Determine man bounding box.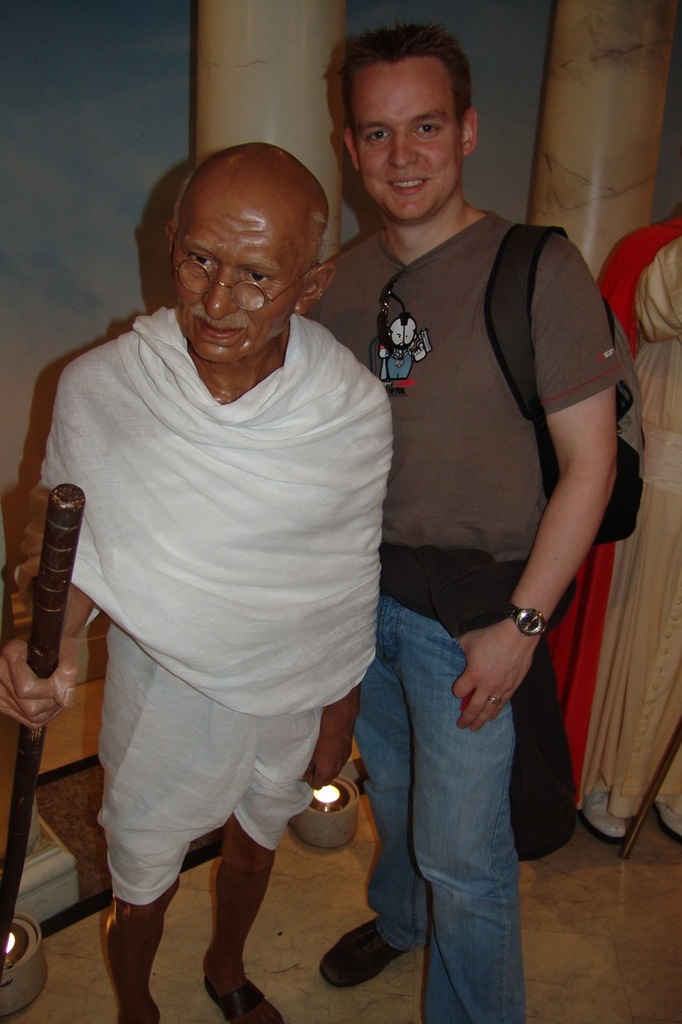
Determined: bbox=(15, 146, 396, 894).
